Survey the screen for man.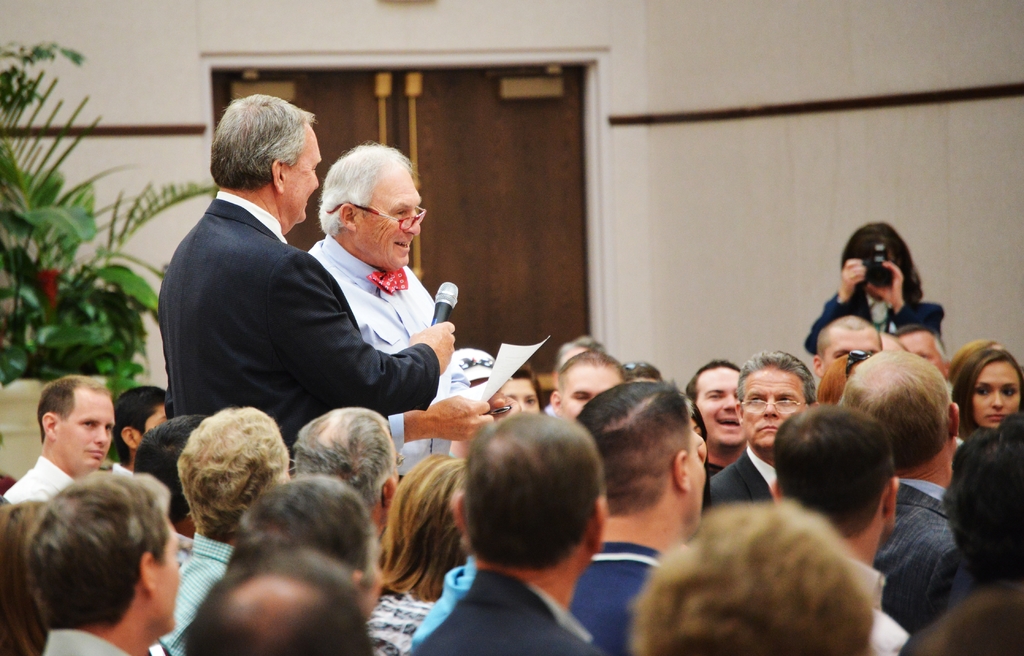
Survey found: <bbox>381, 407, 625, 655</bbox>.
